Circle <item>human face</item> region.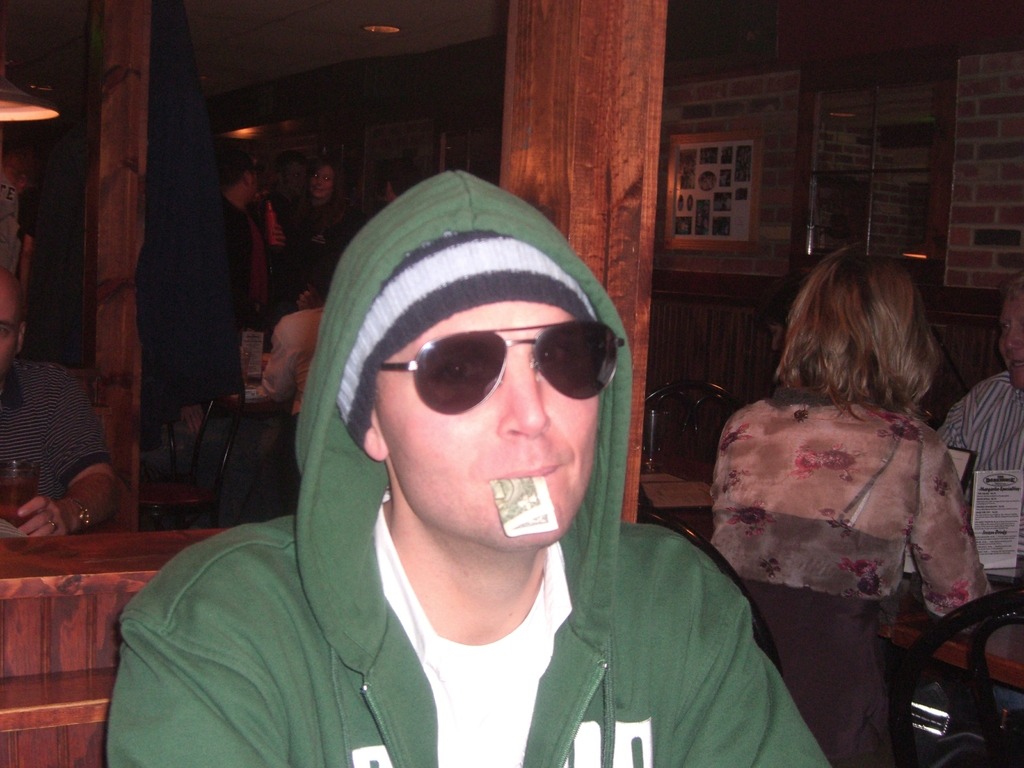
Region: 376, 301, 596, 550.
